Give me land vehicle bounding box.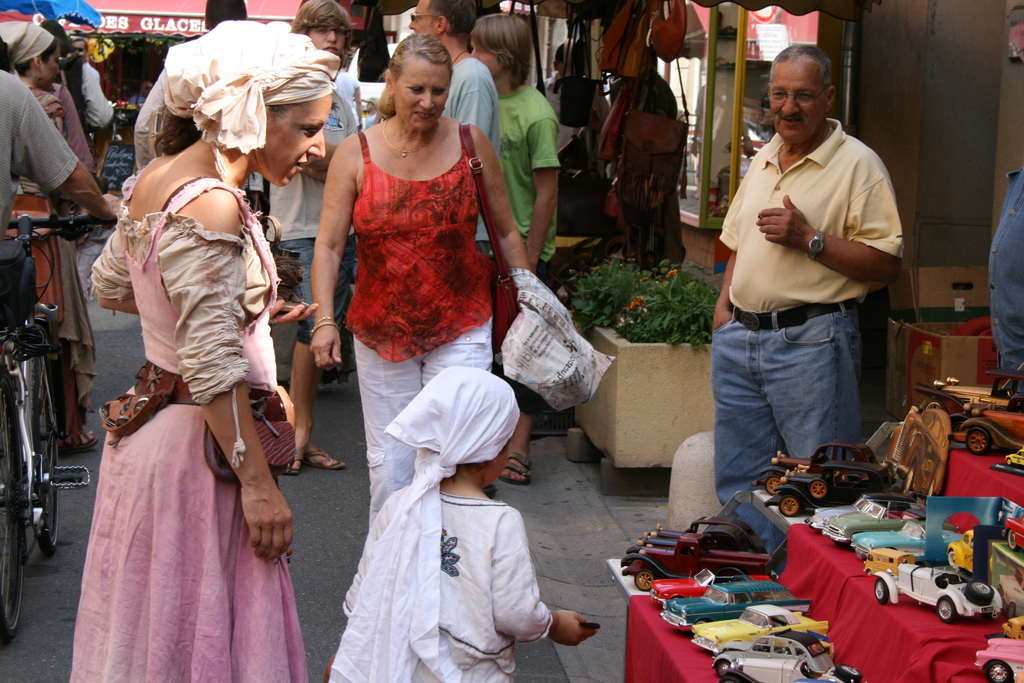
715 627 869 682.
